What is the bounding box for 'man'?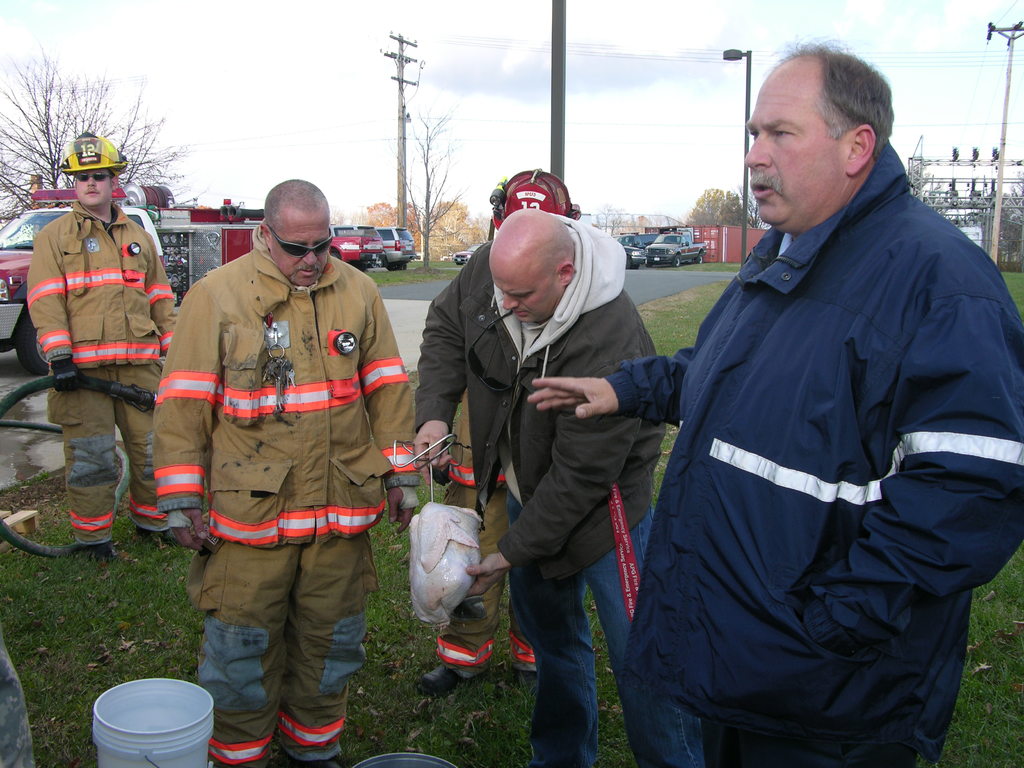
<bbox>406, 204, 699, 767</bbox>.
